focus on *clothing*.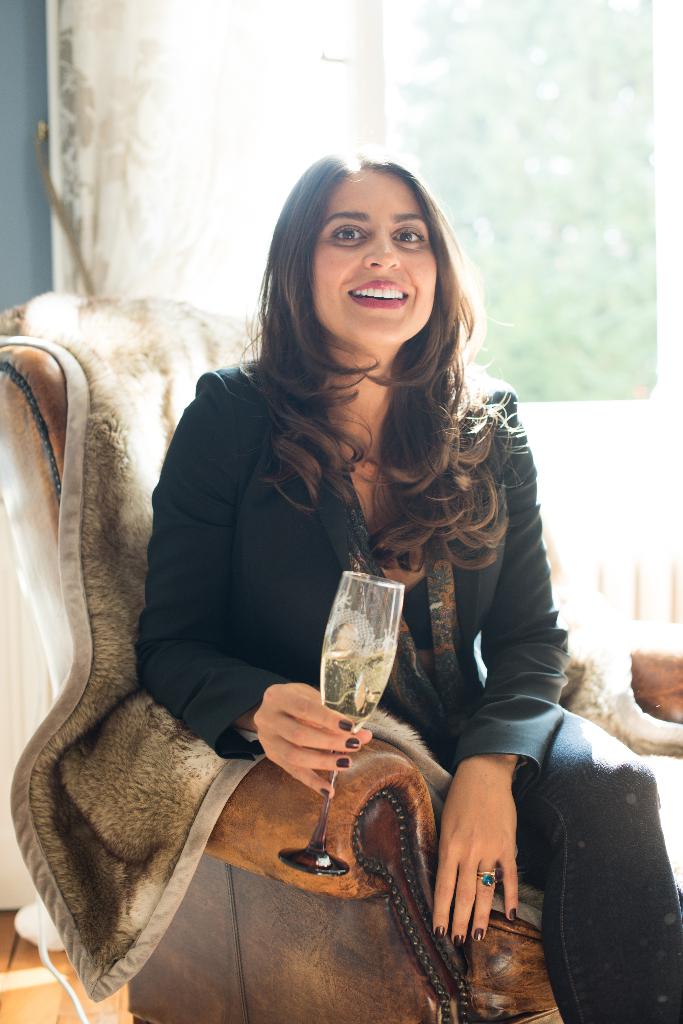
Focused at bbox=[140, 355, 678, 1023].
